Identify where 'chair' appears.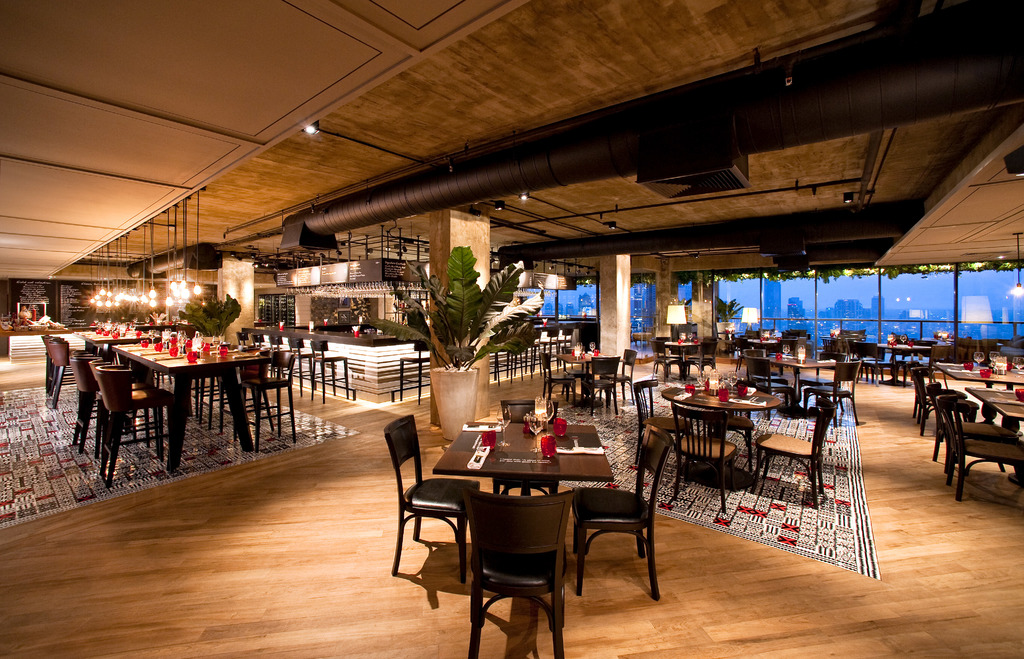
Appears at (382, 415, 479, 594).
